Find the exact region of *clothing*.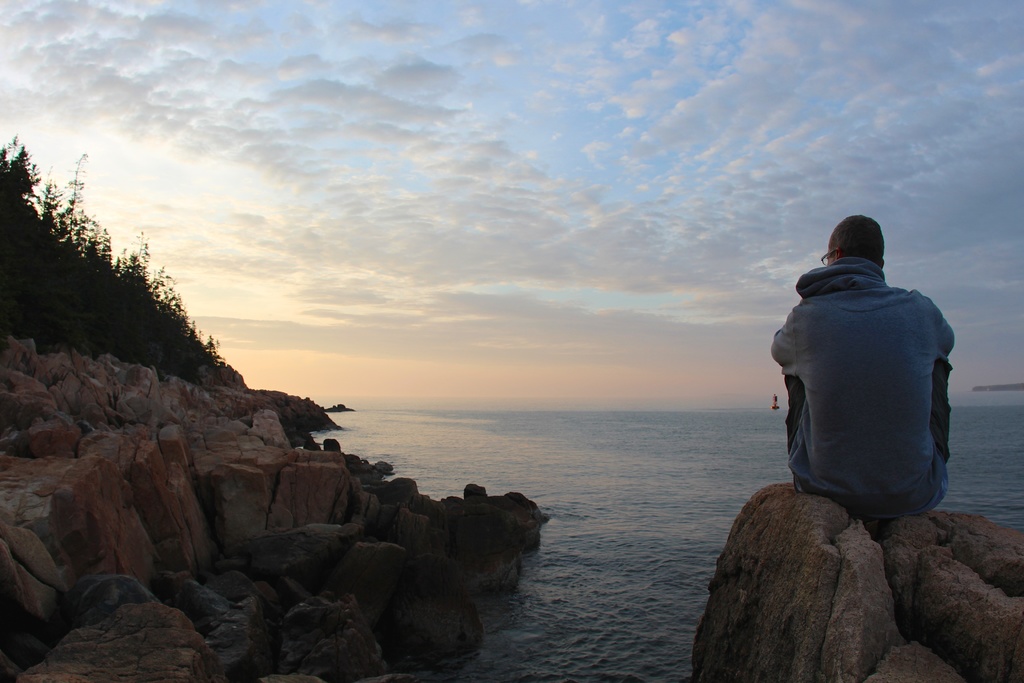
Exact region: x1=775 y1=291 x2=960 y2=510.
